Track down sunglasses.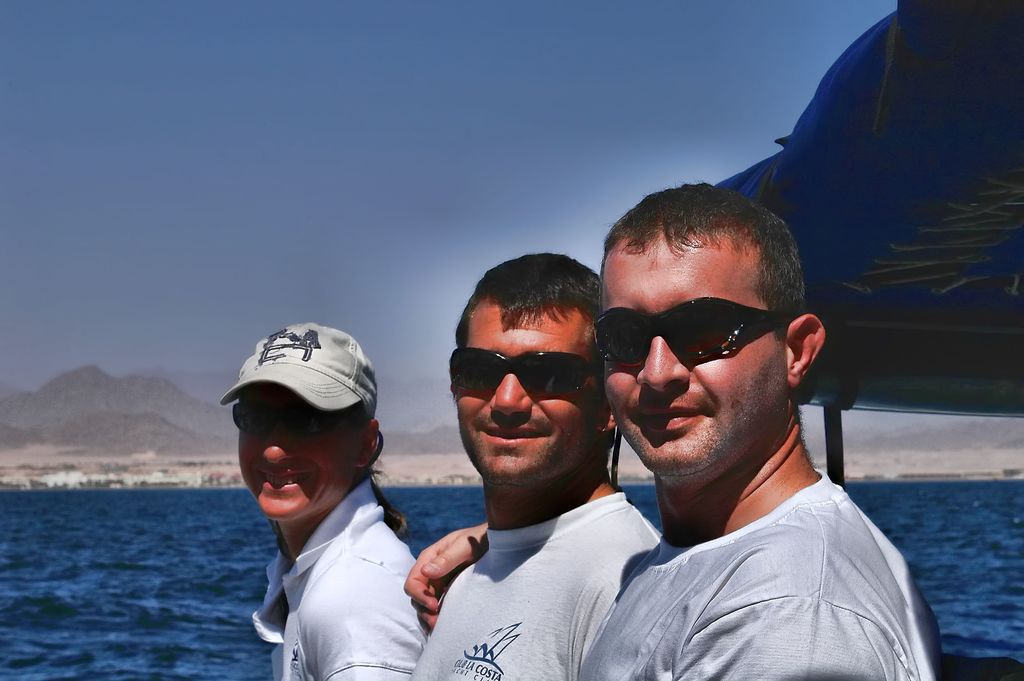
Tracked to bbox(451, 350, 605, 399).
